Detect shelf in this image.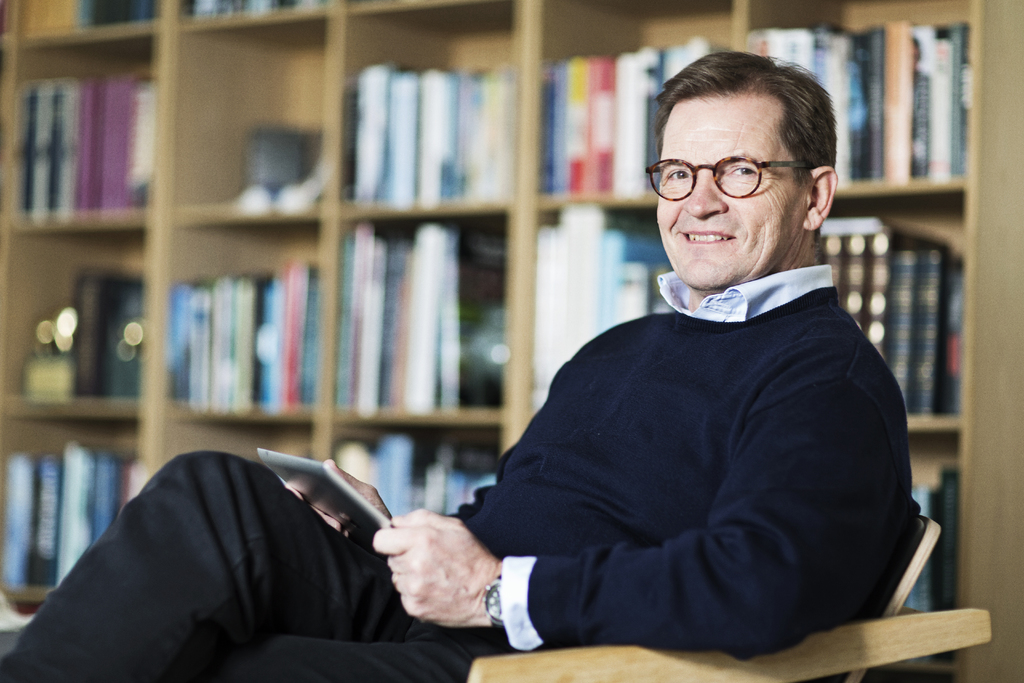
Detection: detection(511, 0, 1023, 682).
